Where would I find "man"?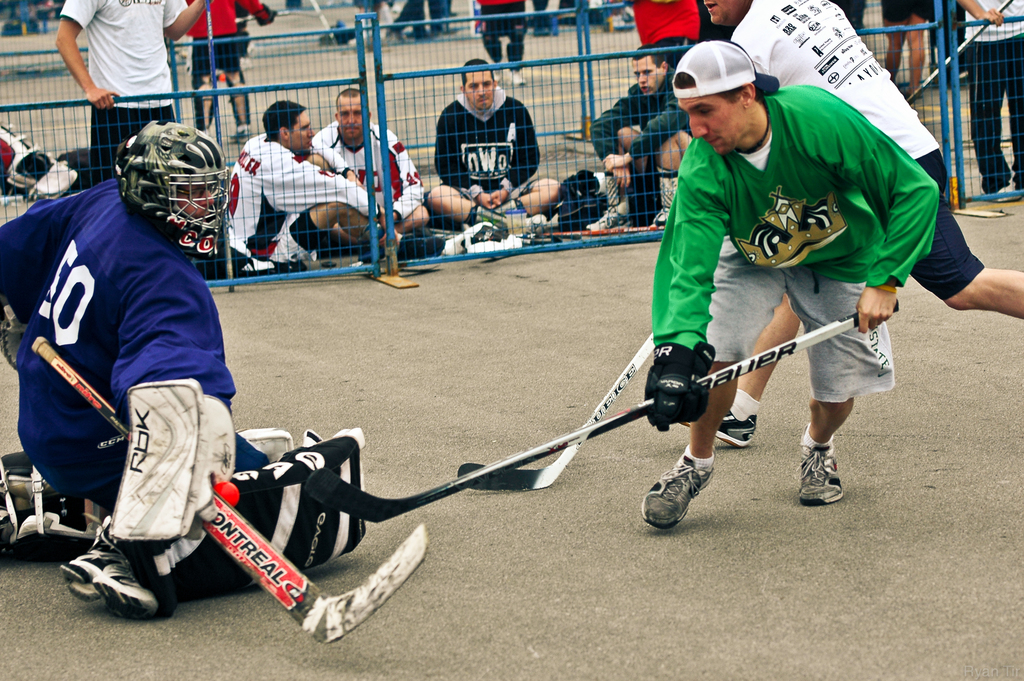
At x1=309 y1=88 x2=428 y2=238.
